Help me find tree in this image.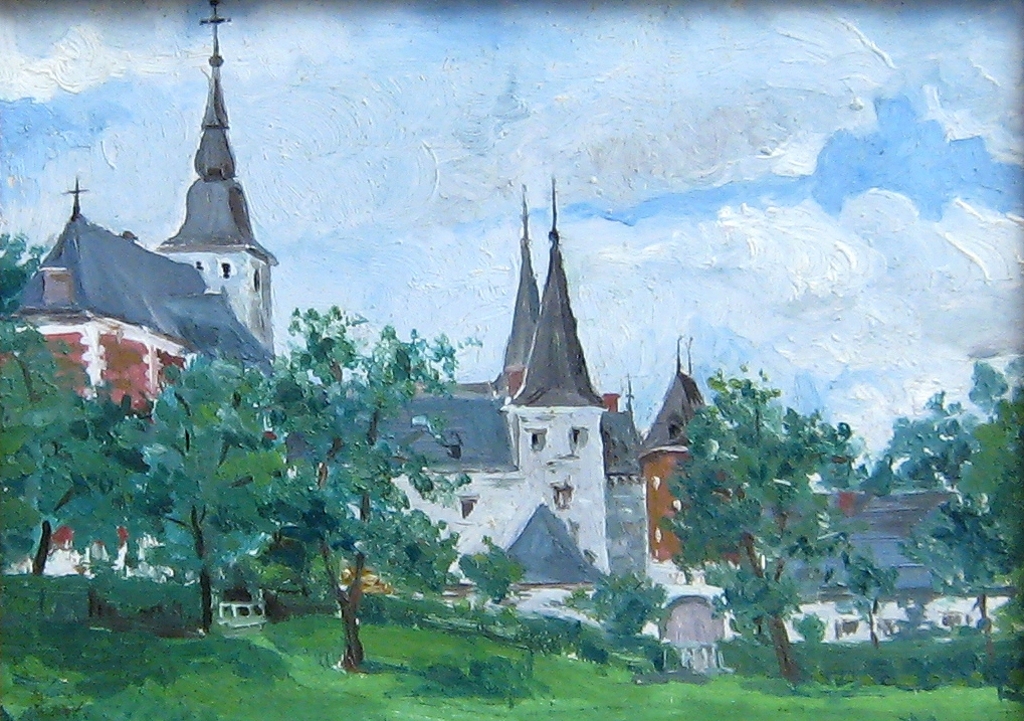
Found it: l=276, t=302, r=477, b=685.
